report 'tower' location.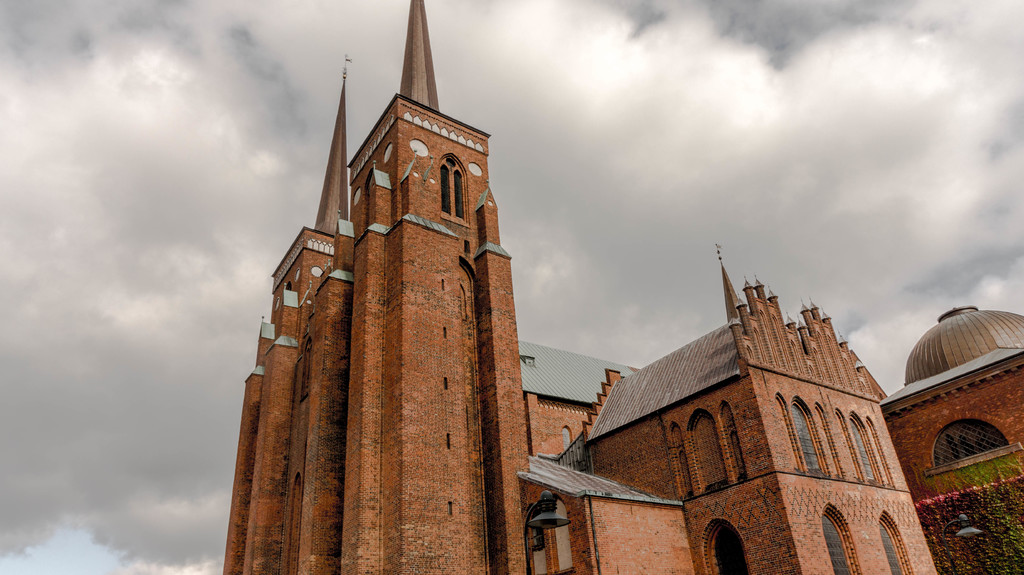
Report: BBox(221, 0, 934, 574).
